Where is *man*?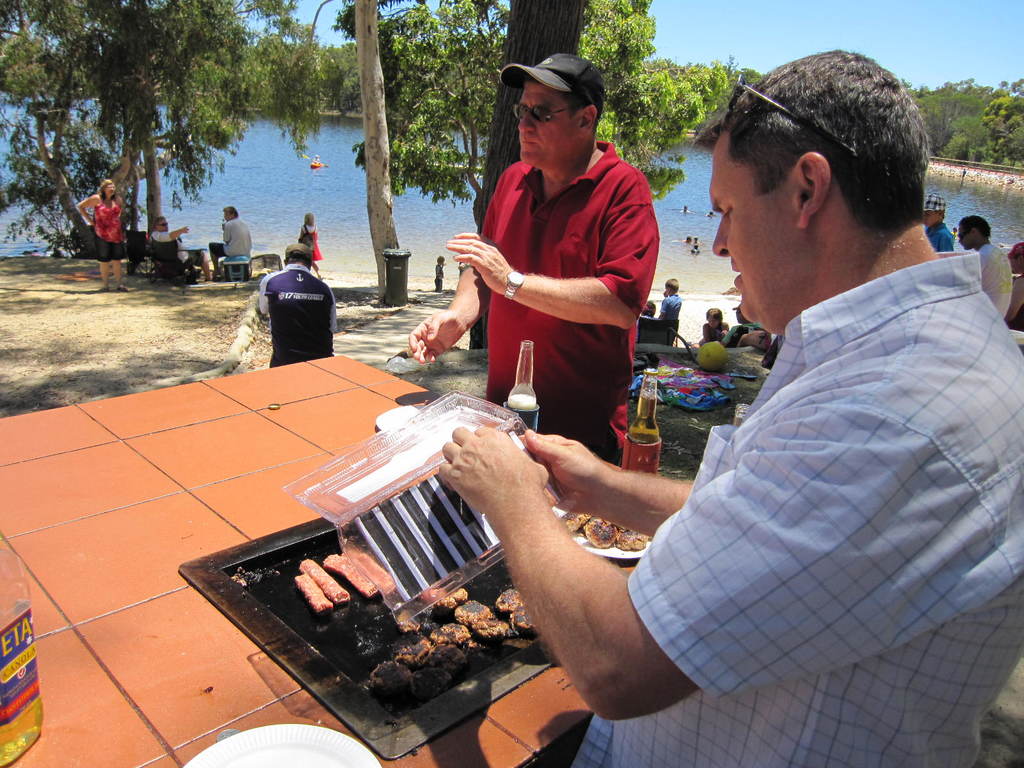
x1=256, y1=242, x2=334, y2=371.
